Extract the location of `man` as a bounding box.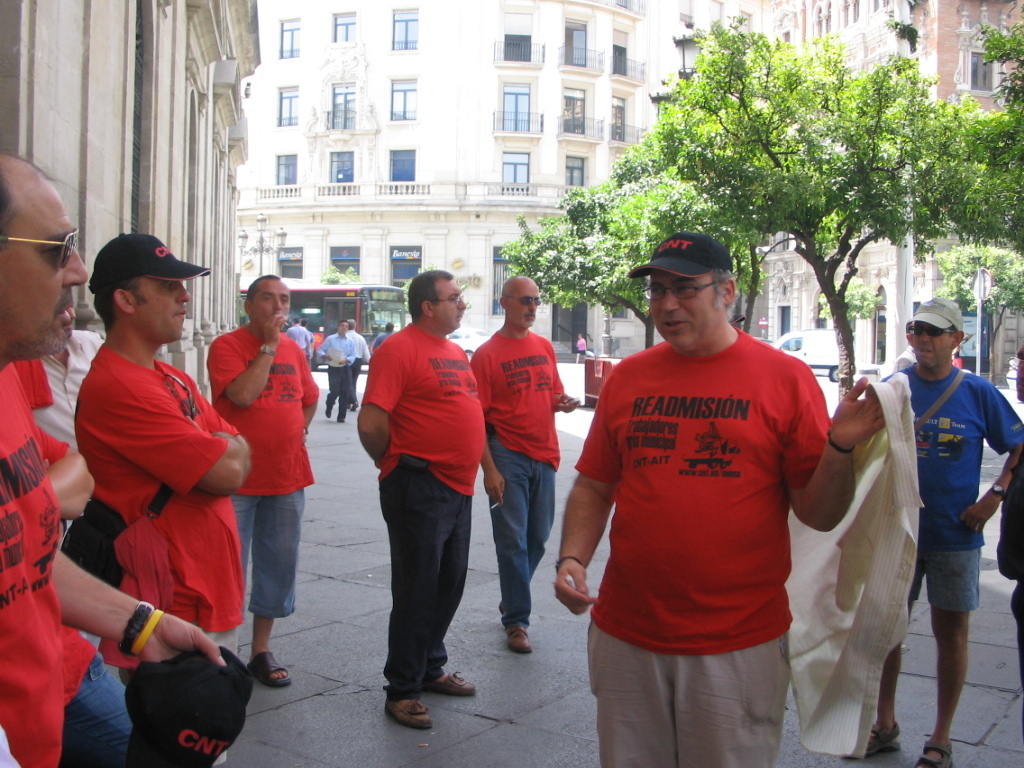
(319, 320, 361, 423).
